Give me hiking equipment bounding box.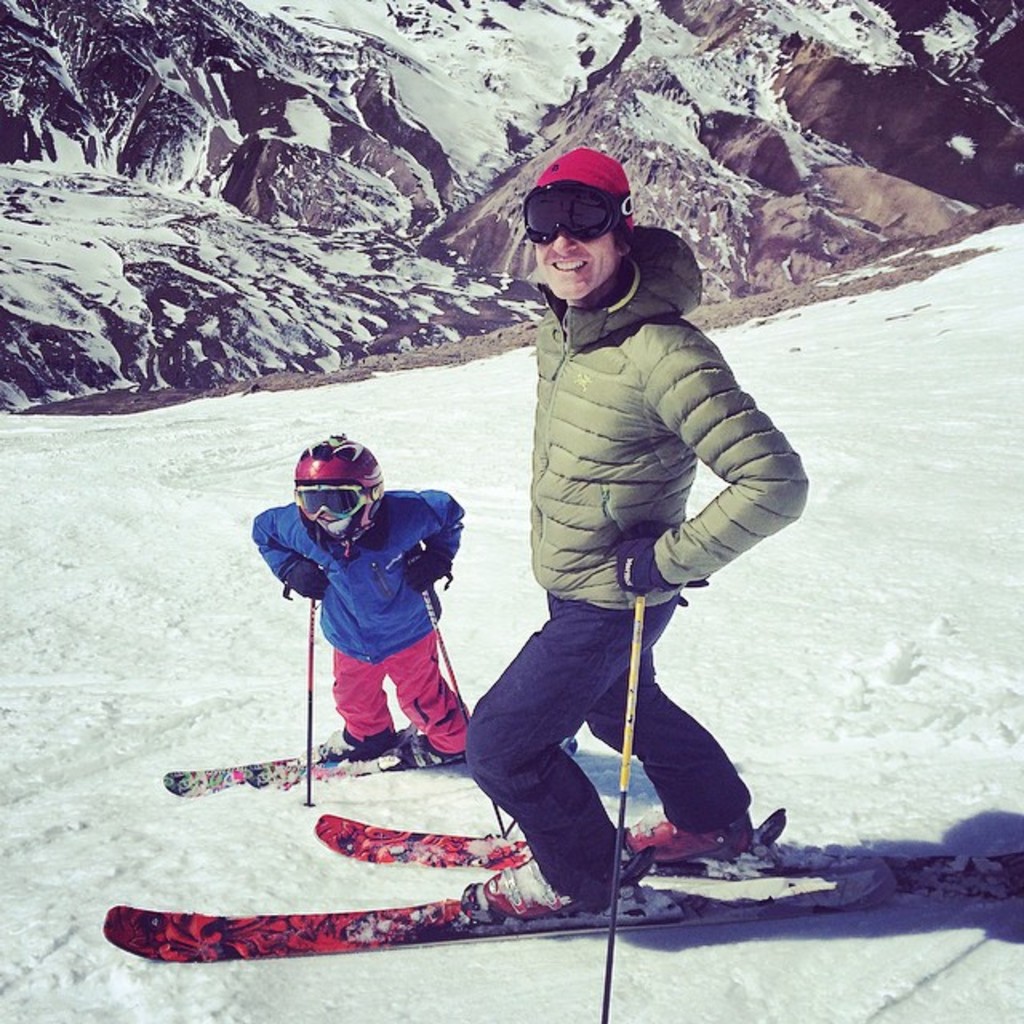
l=286, t=434, r=384, b=560.
